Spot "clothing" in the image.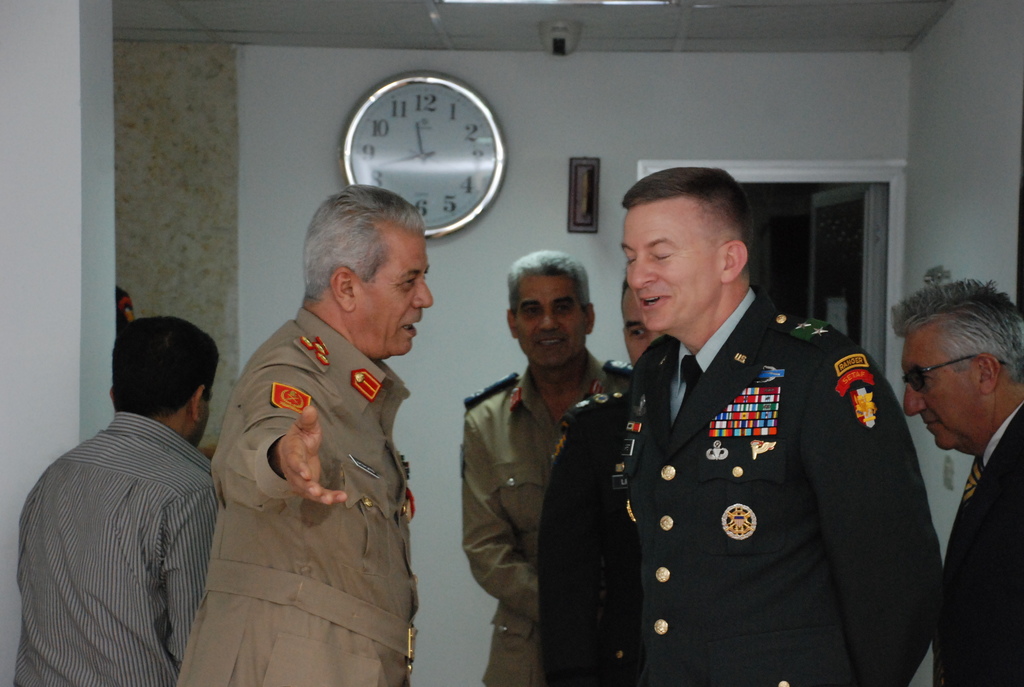
"clothing" found at [538,375,635,684].
